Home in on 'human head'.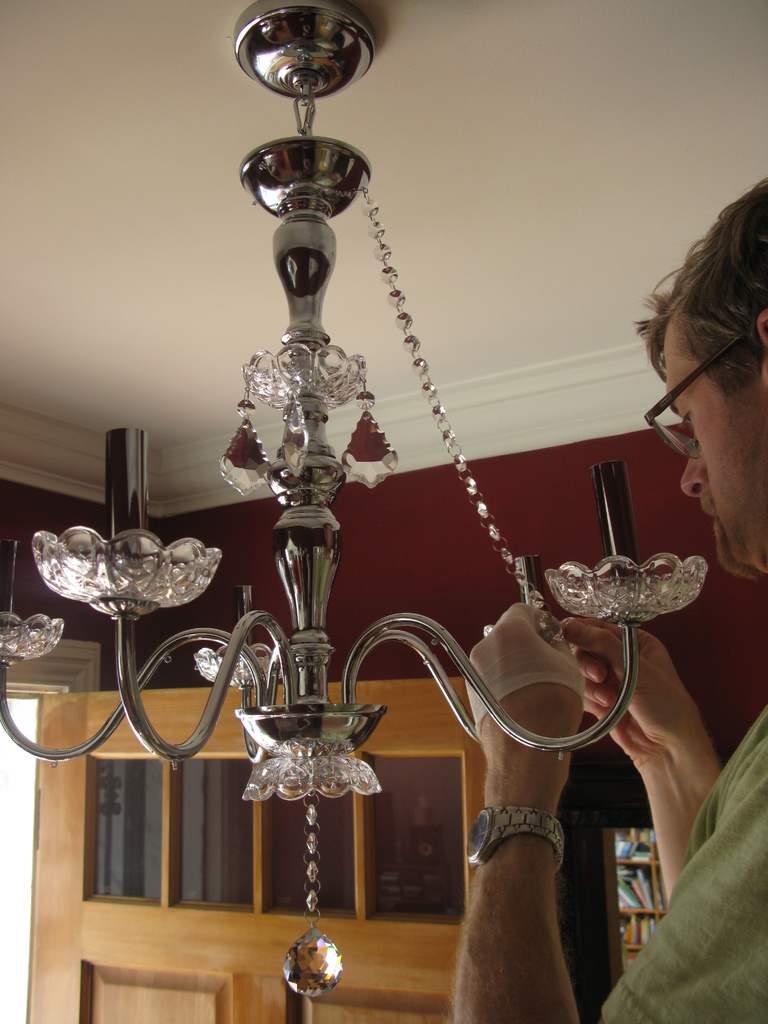
Homed in at region(652, 209, 767, 477).
